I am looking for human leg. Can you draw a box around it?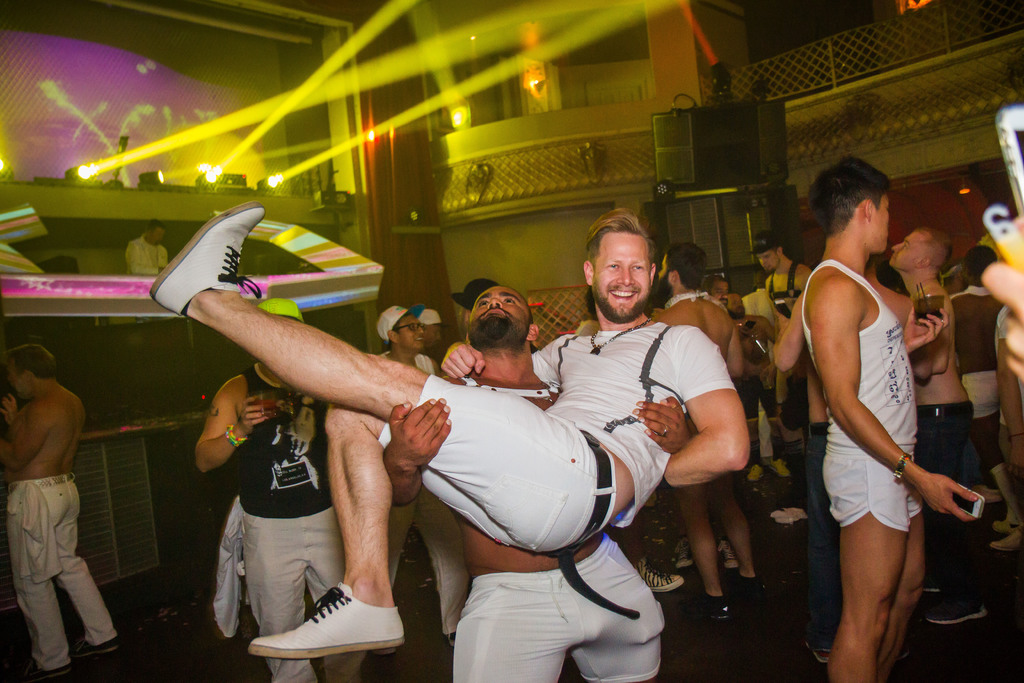
Sure, the bounding box is locate(235, 519, 305, 678).
